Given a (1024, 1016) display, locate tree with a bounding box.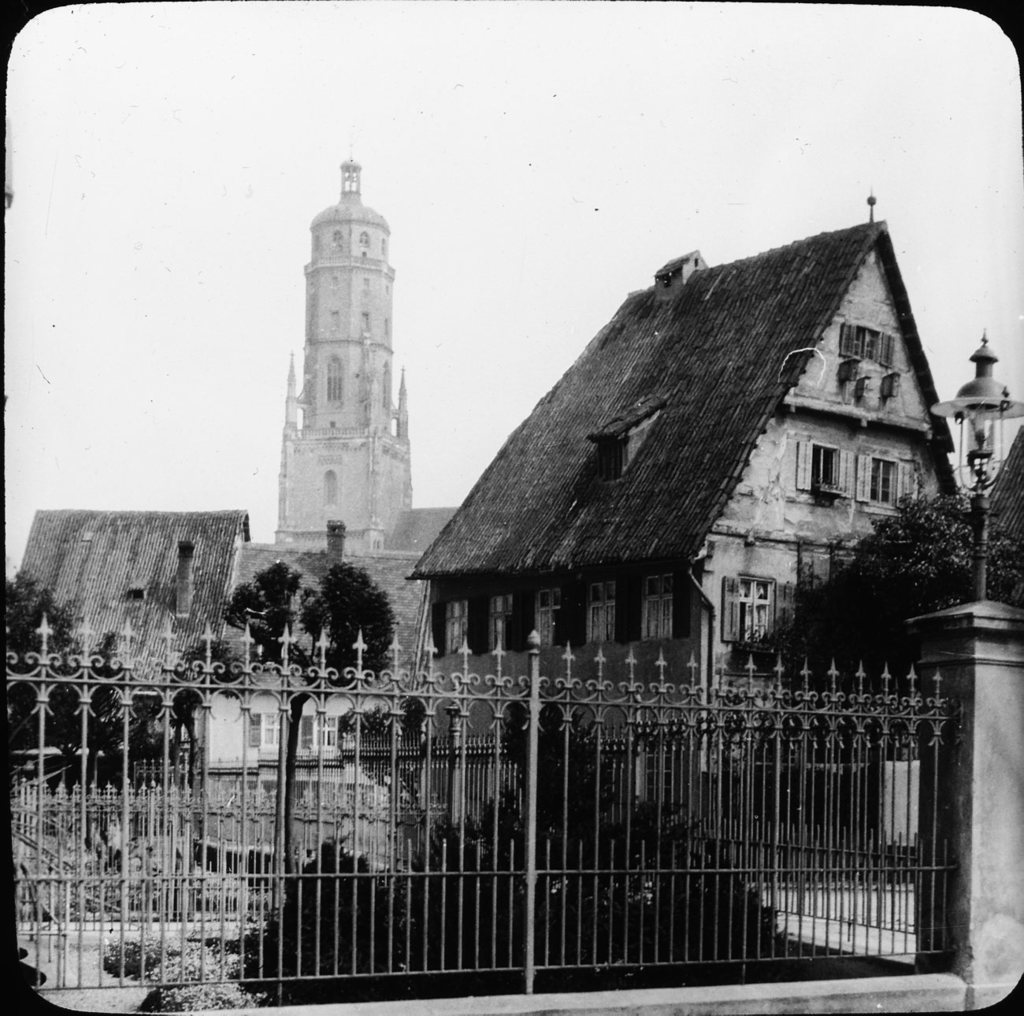
Located: select_region(6, 575, 116, 786).
